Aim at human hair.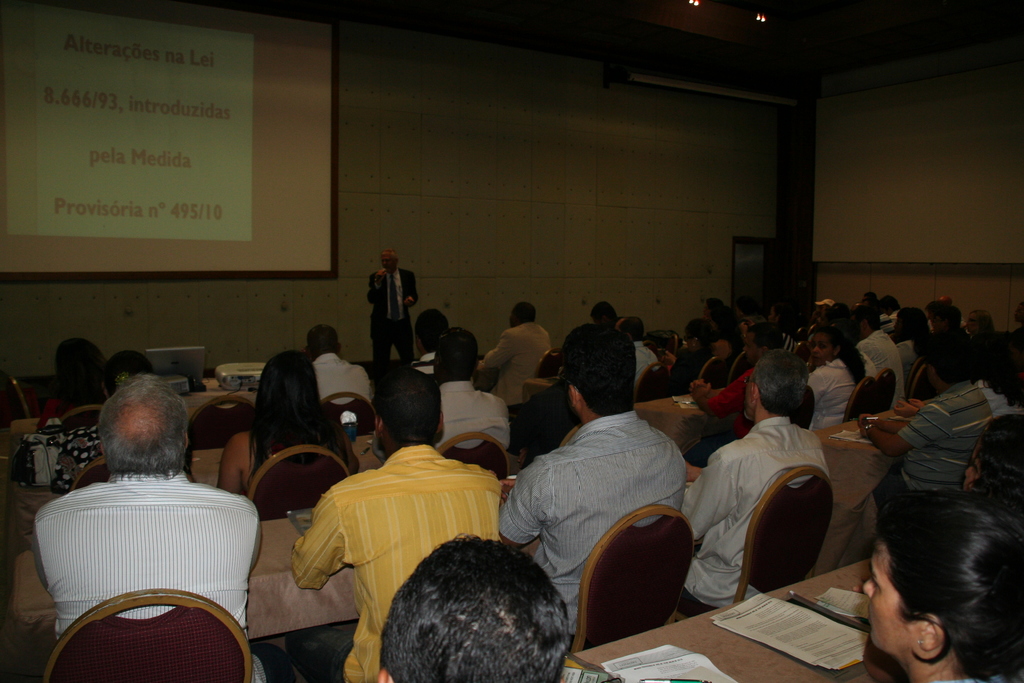
Aimed at [566,323,638,418].
